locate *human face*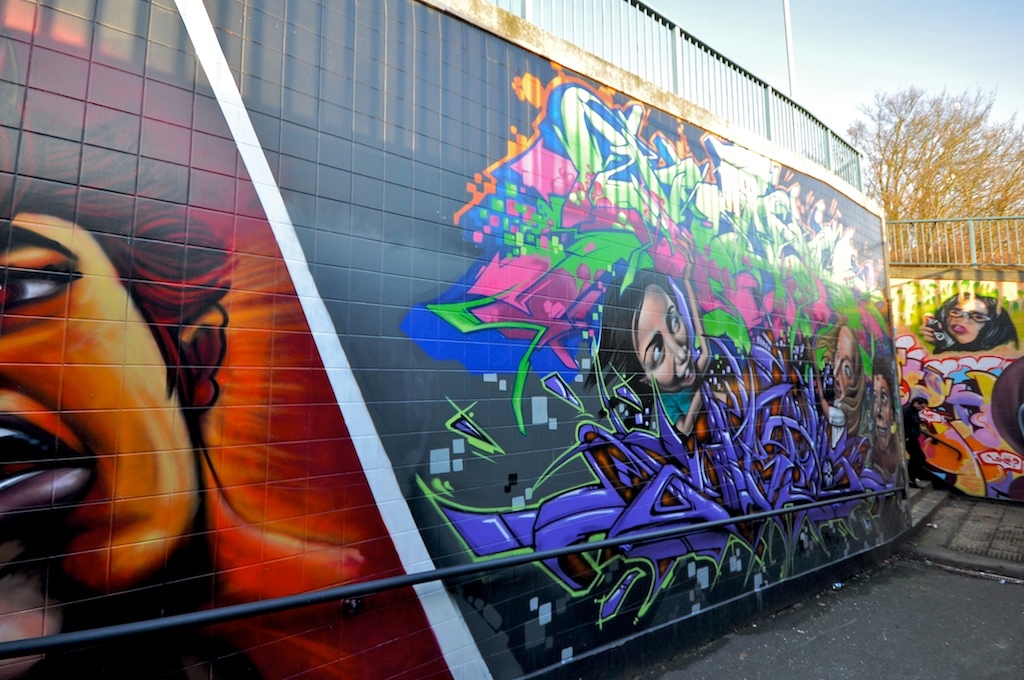
detection(940, 288, 987, 340)
